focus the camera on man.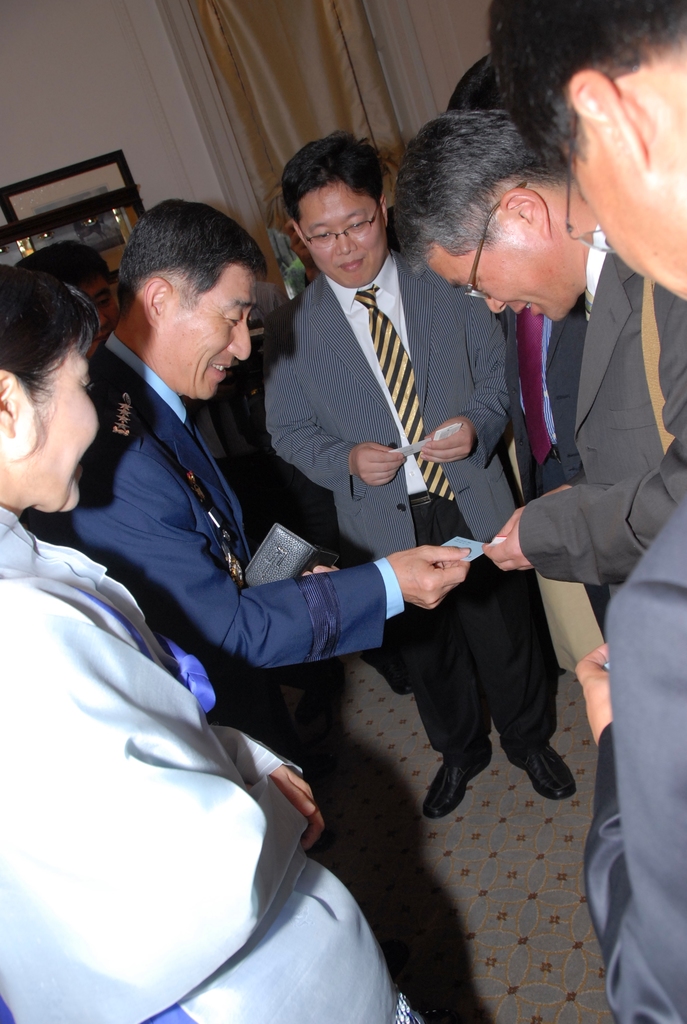
Focus region: left=423, top=92, right=686, bottom=687.
